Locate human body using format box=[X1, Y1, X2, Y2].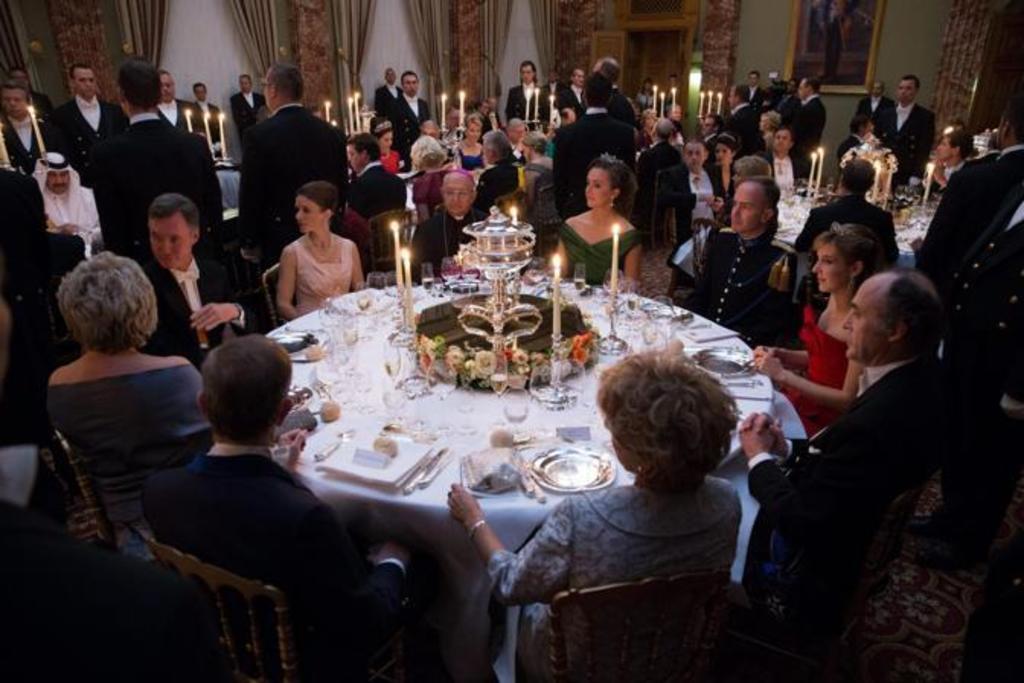
box=[0, 113, 50, 171].
